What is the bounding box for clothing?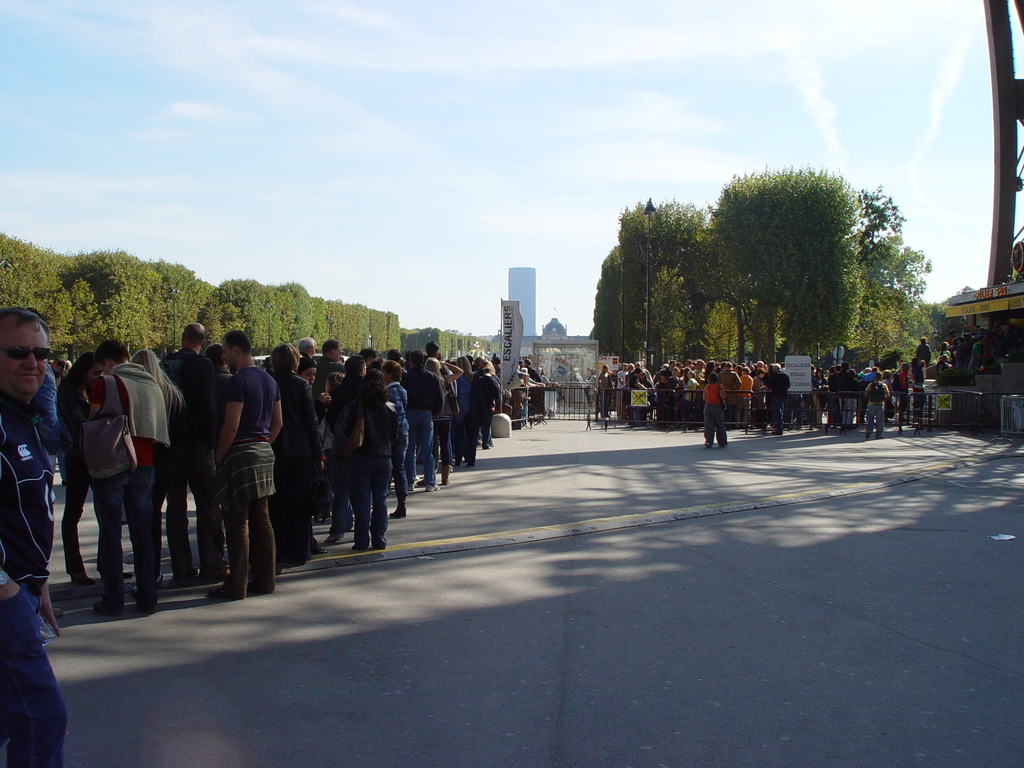
bbox=[860, 379, 887, 437].
